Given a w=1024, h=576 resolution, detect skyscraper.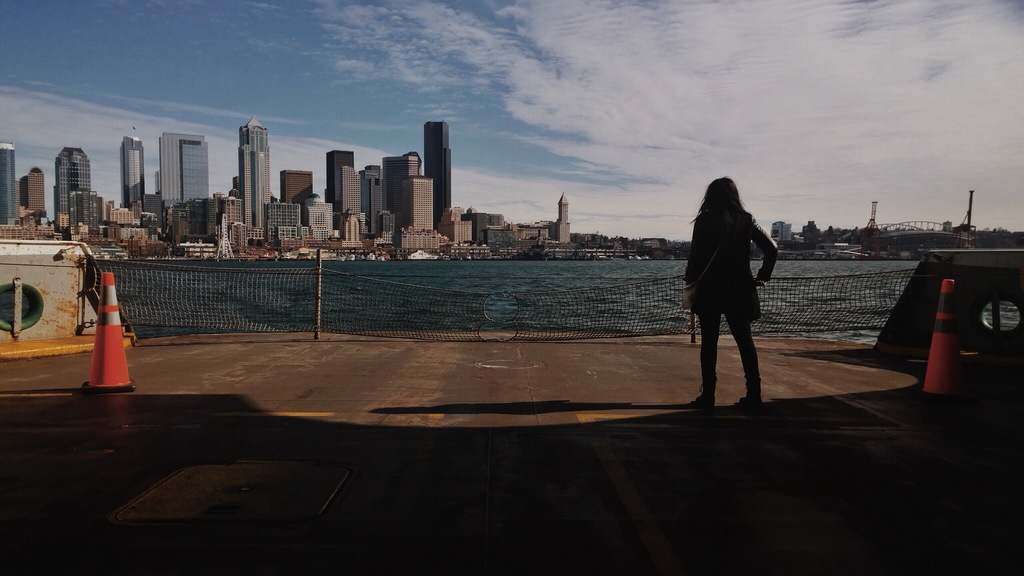
detection(422, 122, 453, 224).
